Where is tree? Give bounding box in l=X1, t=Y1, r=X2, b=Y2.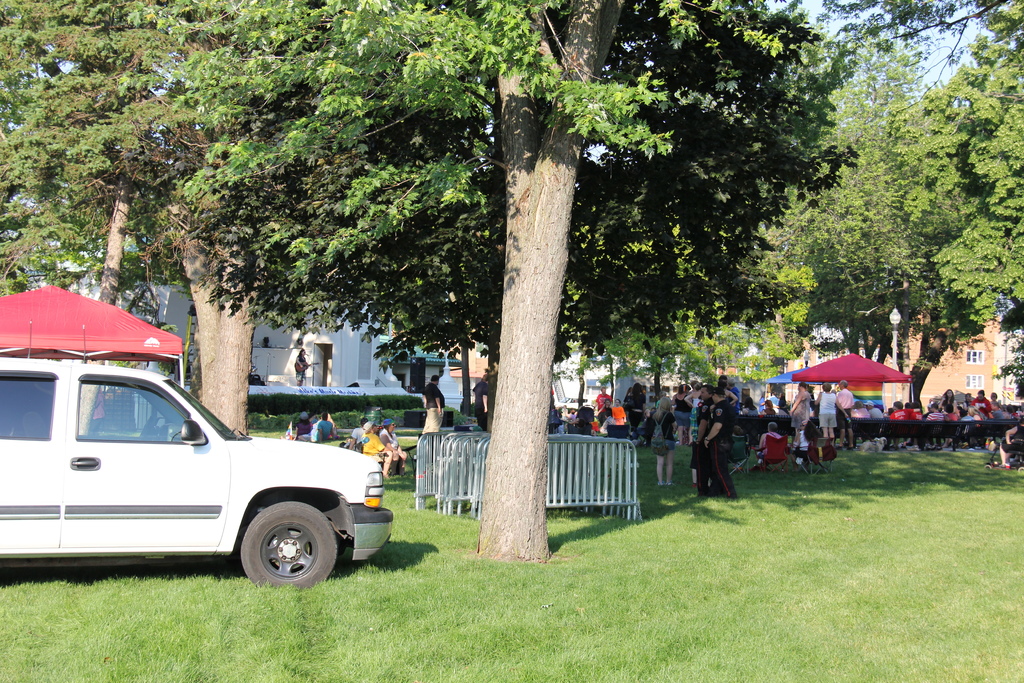
l=820, t=0, r=1005, b=100.
